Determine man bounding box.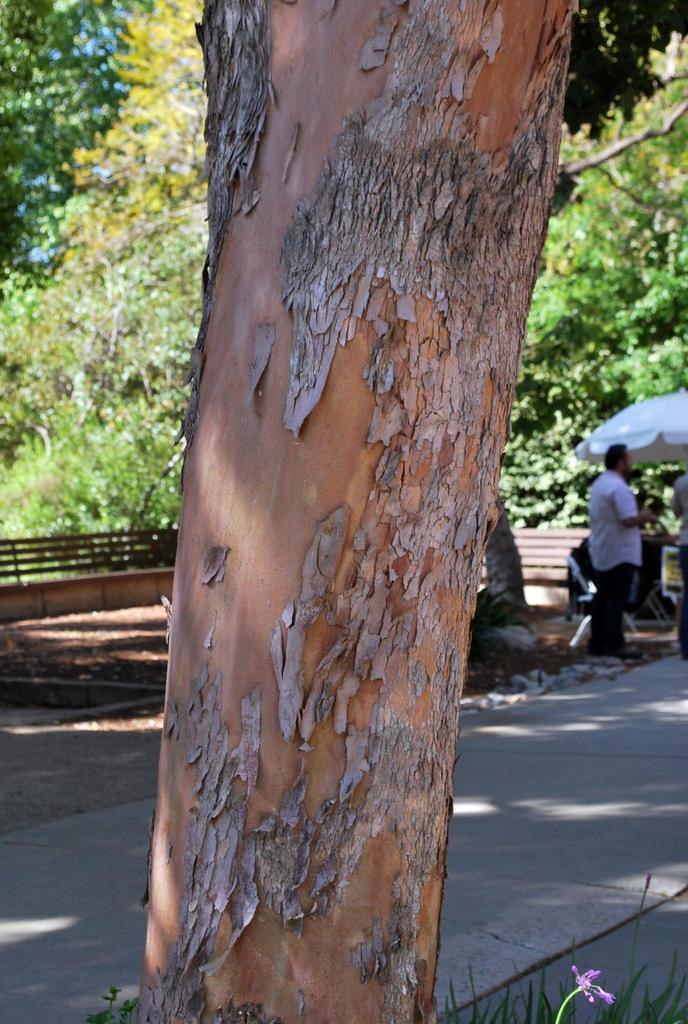
Determined: 571, 447, 669, 654.
